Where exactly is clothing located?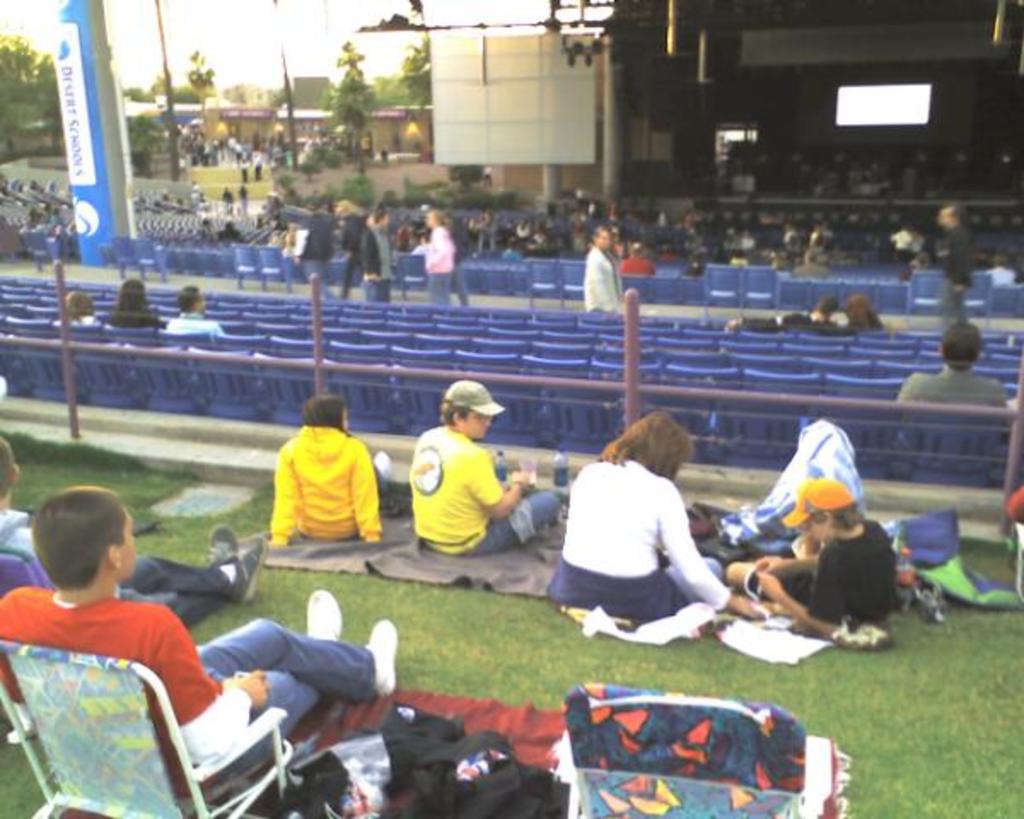
Its bounding box is l=0, t=589, r=377, b=790.
